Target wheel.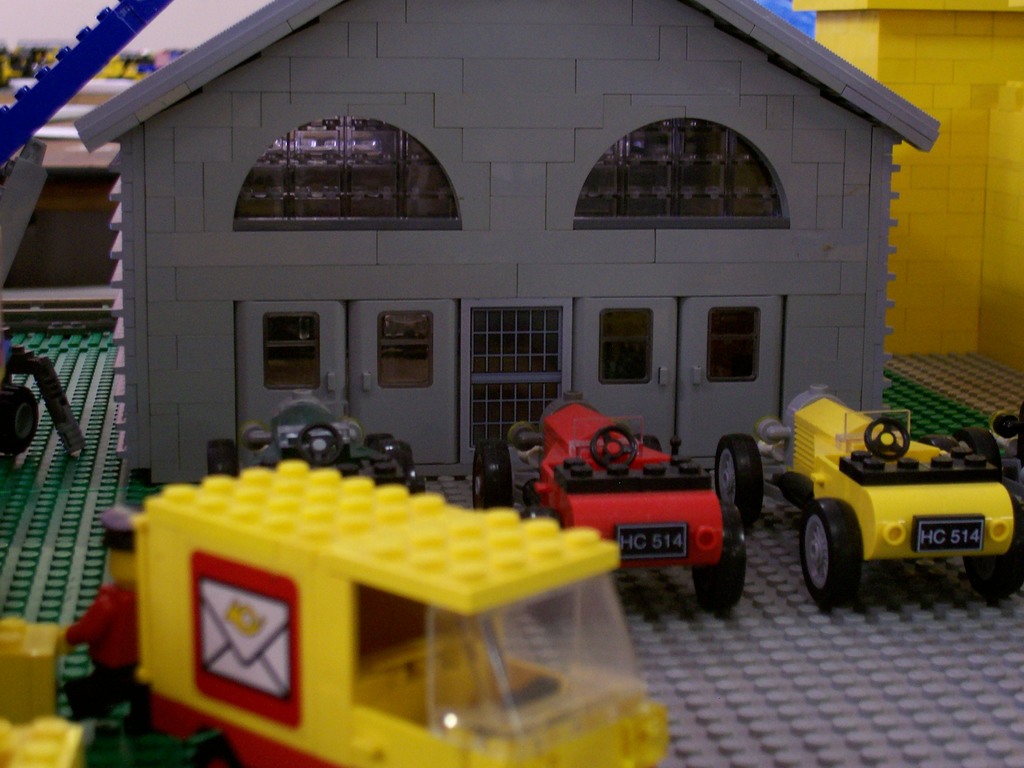
Target region: (left=0, top=381, right=42, bottom=452).
